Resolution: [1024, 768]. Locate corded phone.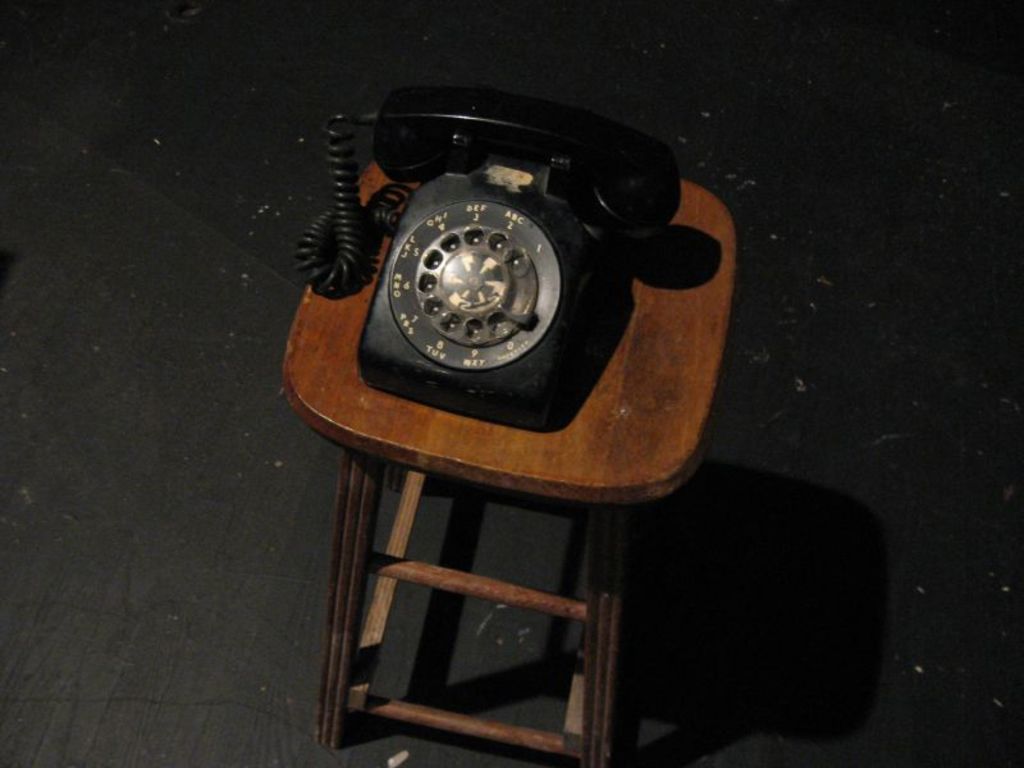
[294,81,681,433].
